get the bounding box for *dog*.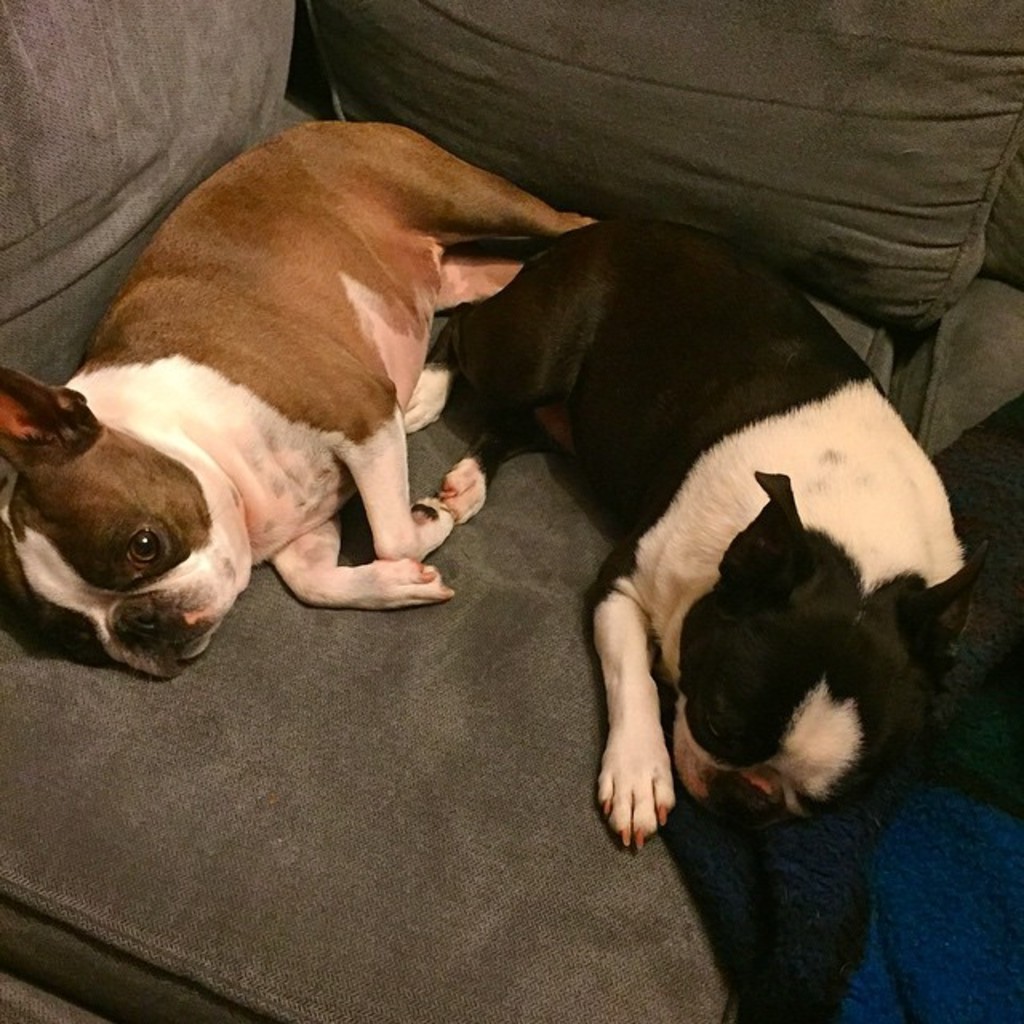
0,120,595,683.
